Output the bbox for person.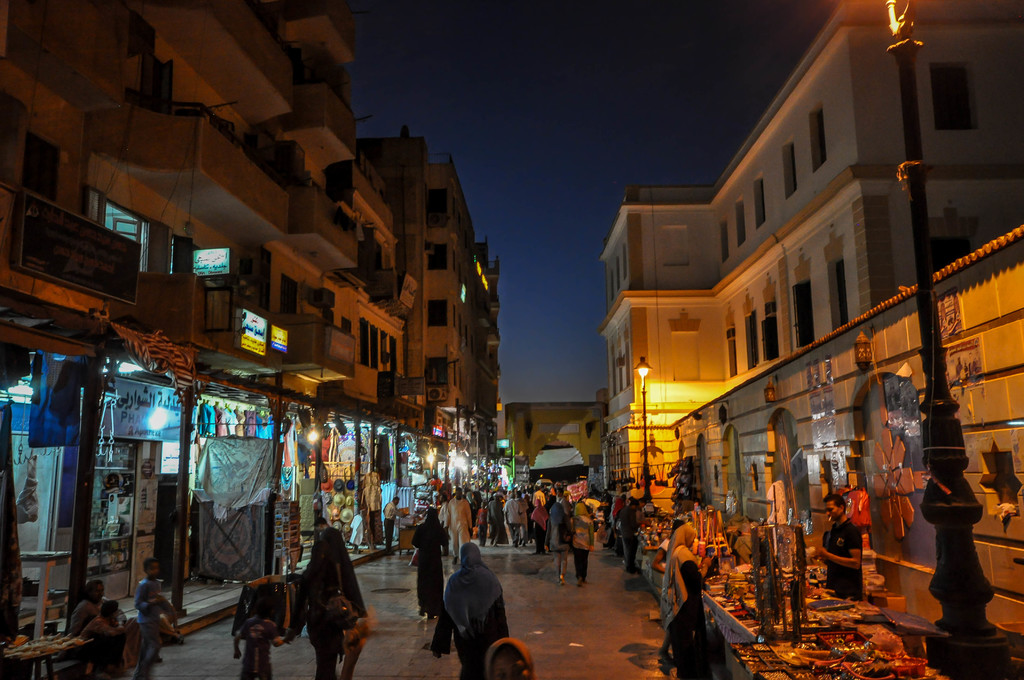
region(547, 506, 569, 576).
